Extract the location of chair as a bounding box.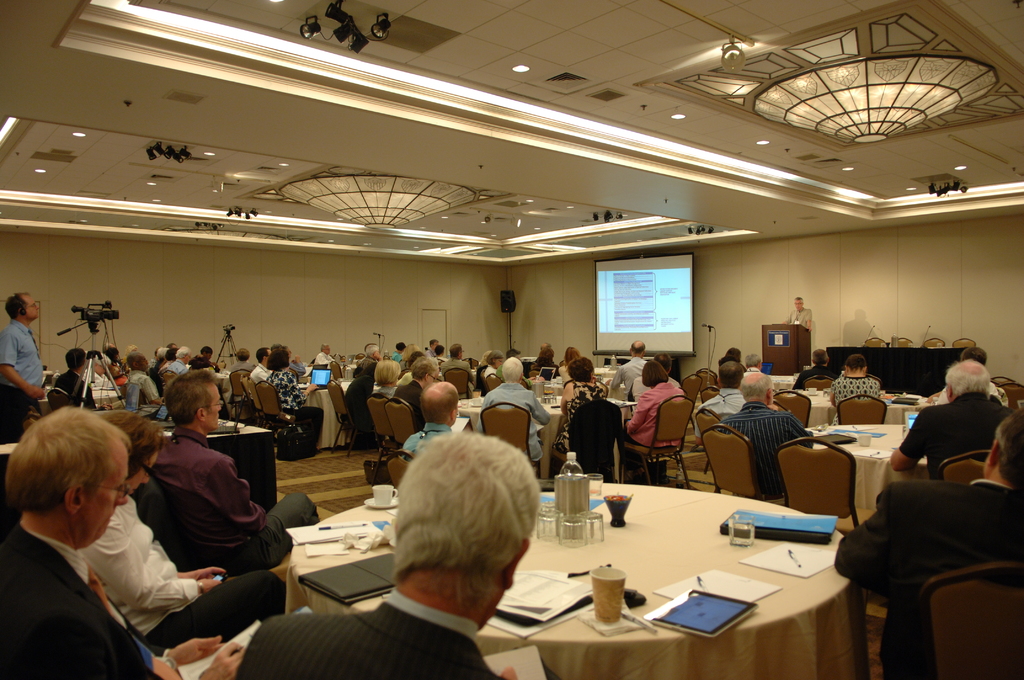
{"x1": 986, "y1": 375, "x2": 1012, "y2": 384}.
